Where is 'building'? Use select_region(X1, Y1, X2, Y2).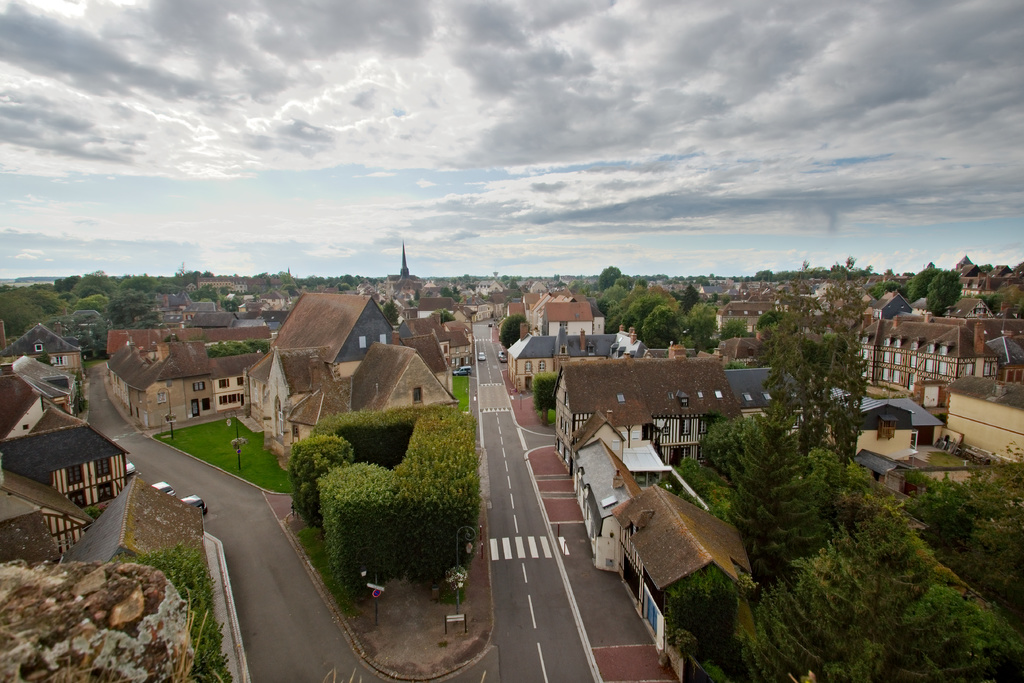
select_region(504, 295, 618, 395).
